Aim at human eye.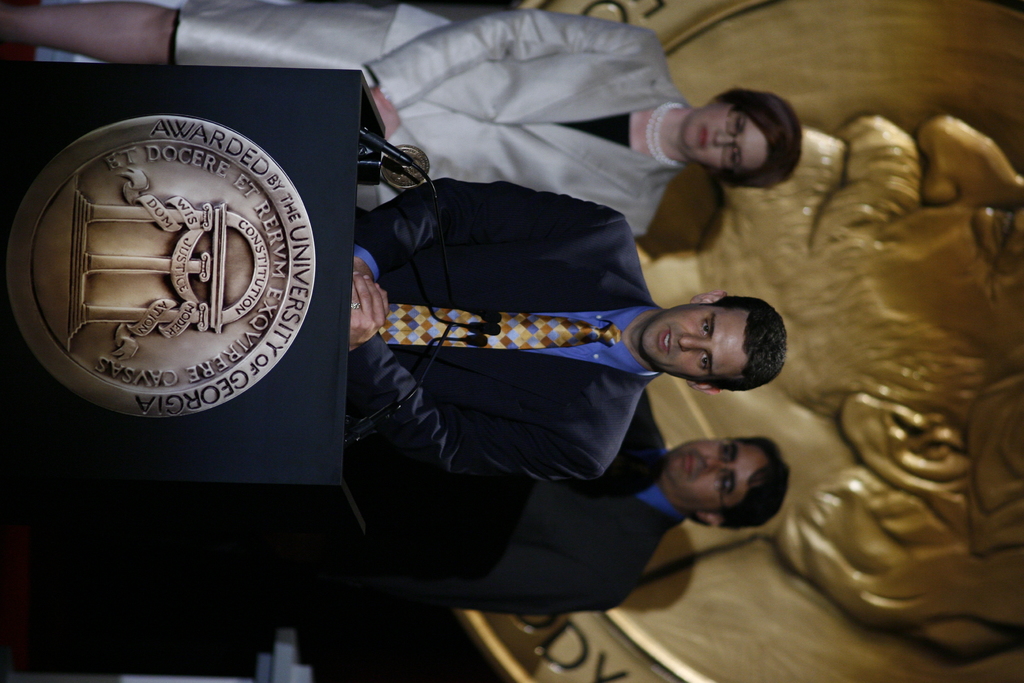
Aimed at detection(698, 348, 714, 373).
